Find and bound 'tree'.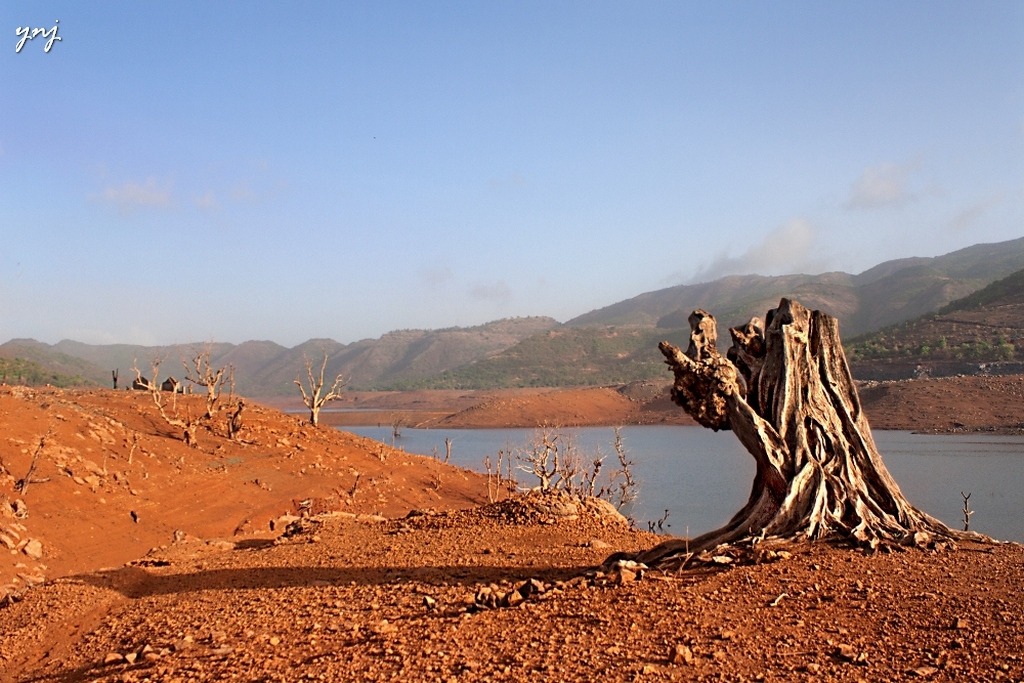
Bound: <region>122, 337, 250, 441</region>.
